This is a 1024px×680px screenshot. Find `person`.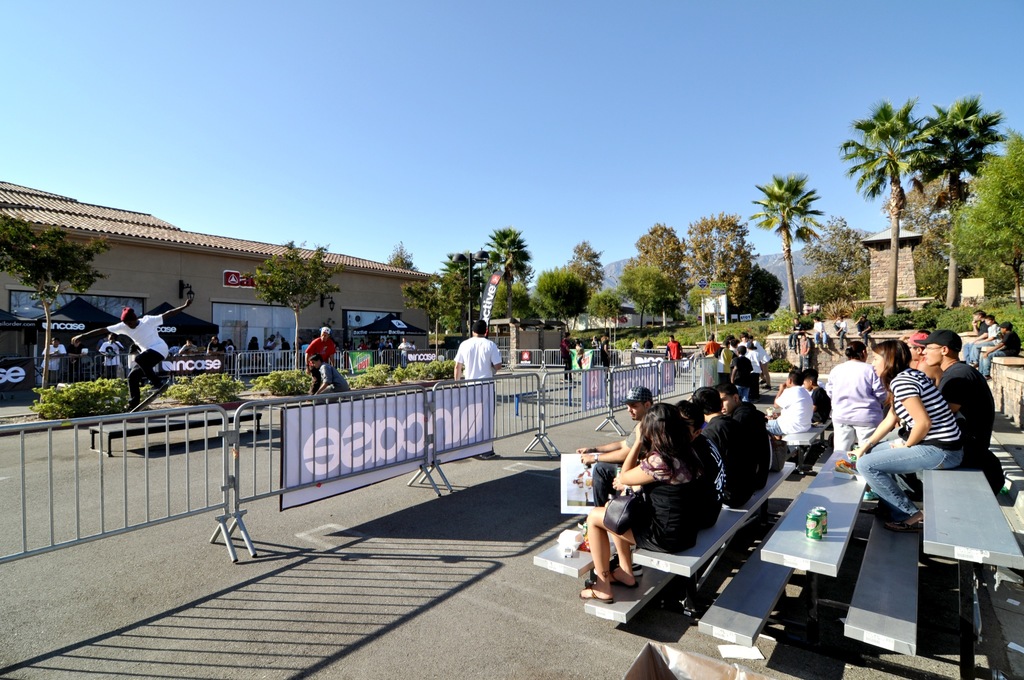
Bounding box: box(974, 321, 1023, 388).
